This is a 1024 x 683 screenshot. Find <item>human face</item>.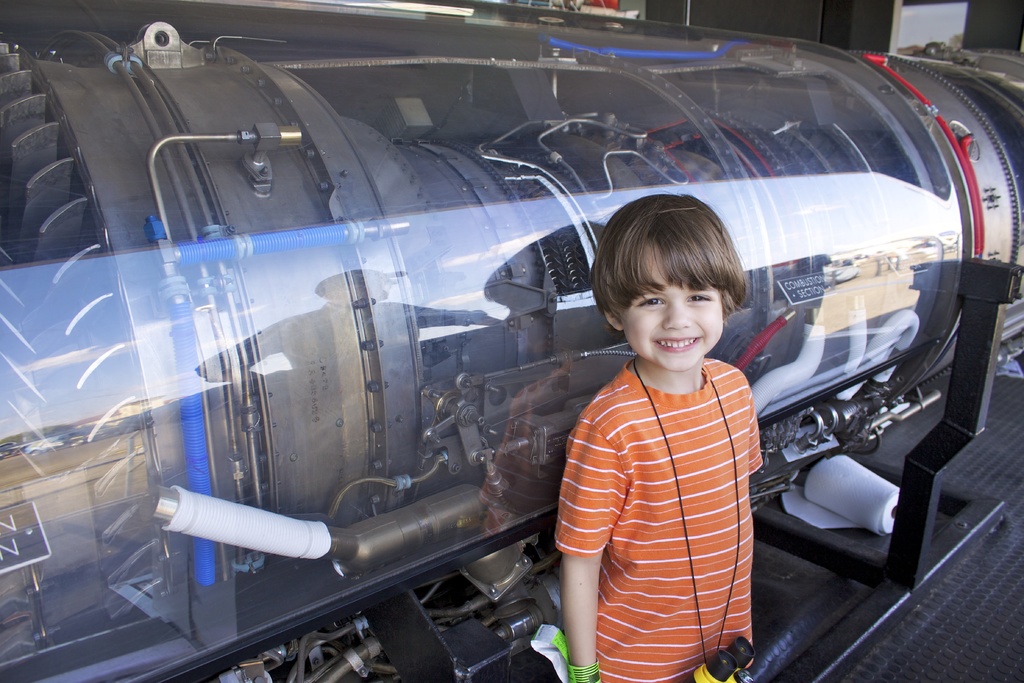
Bounding box: l=620, t=240, r=728, b=368.
